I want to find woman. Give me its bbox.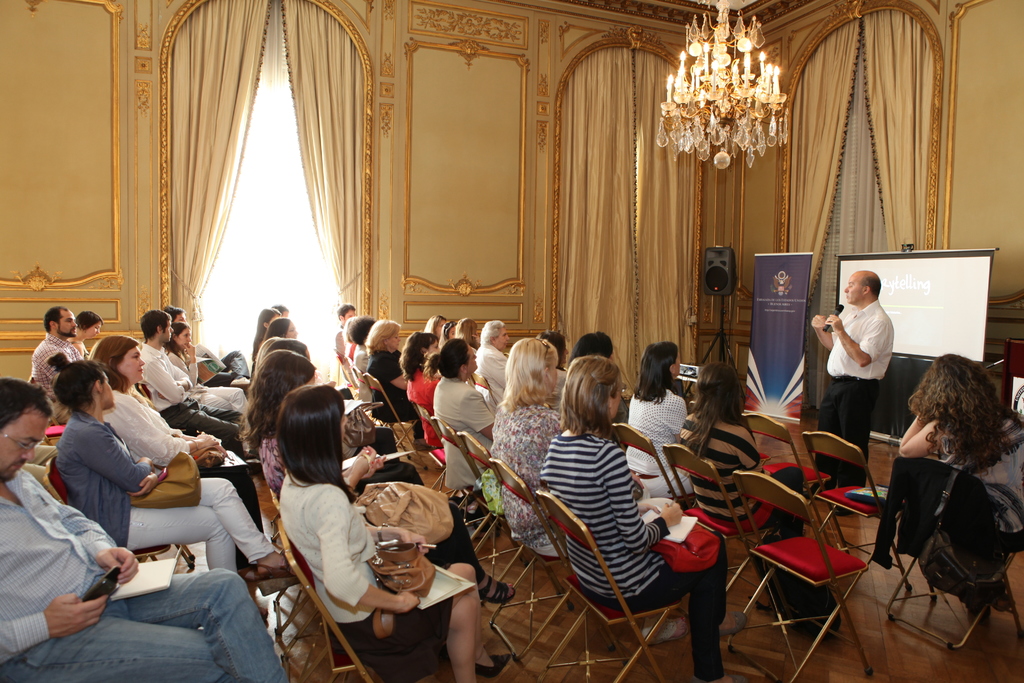
bbox=(64, 307, 105, 357).
